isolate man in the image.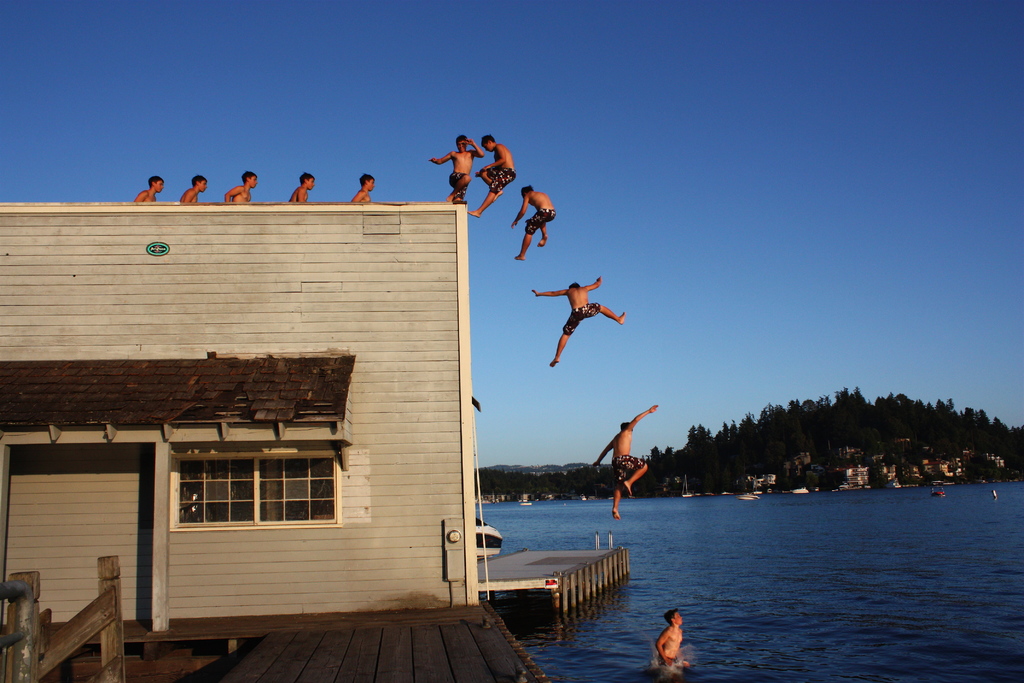
Isolated region: select_region(474, 132, 521, 218).
